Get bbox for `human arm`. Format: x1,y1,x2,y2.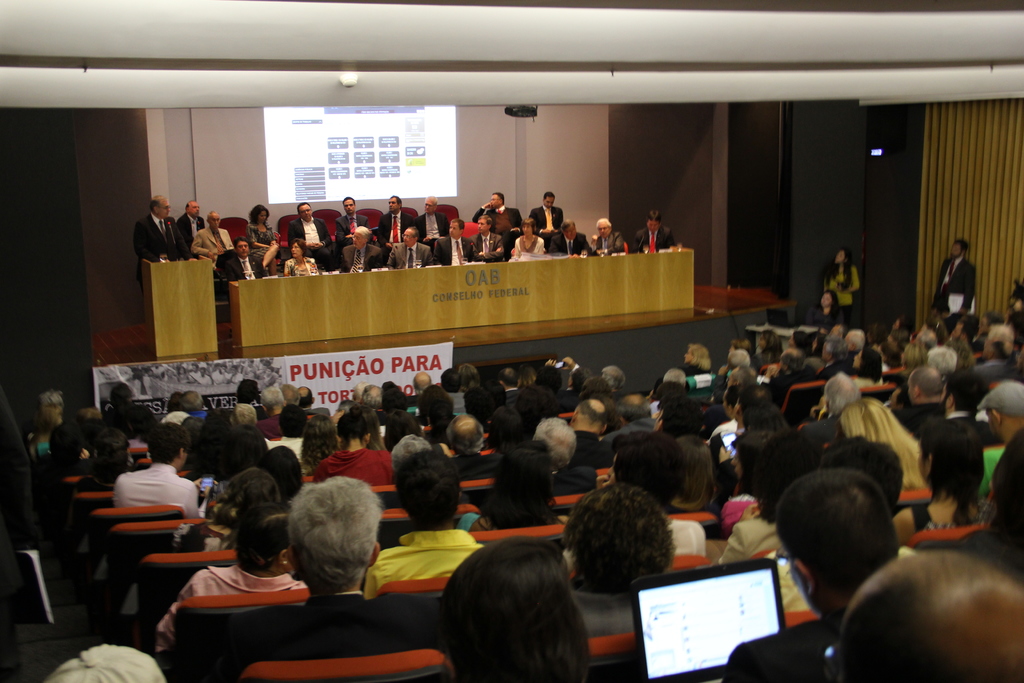
470,236,500,261.
